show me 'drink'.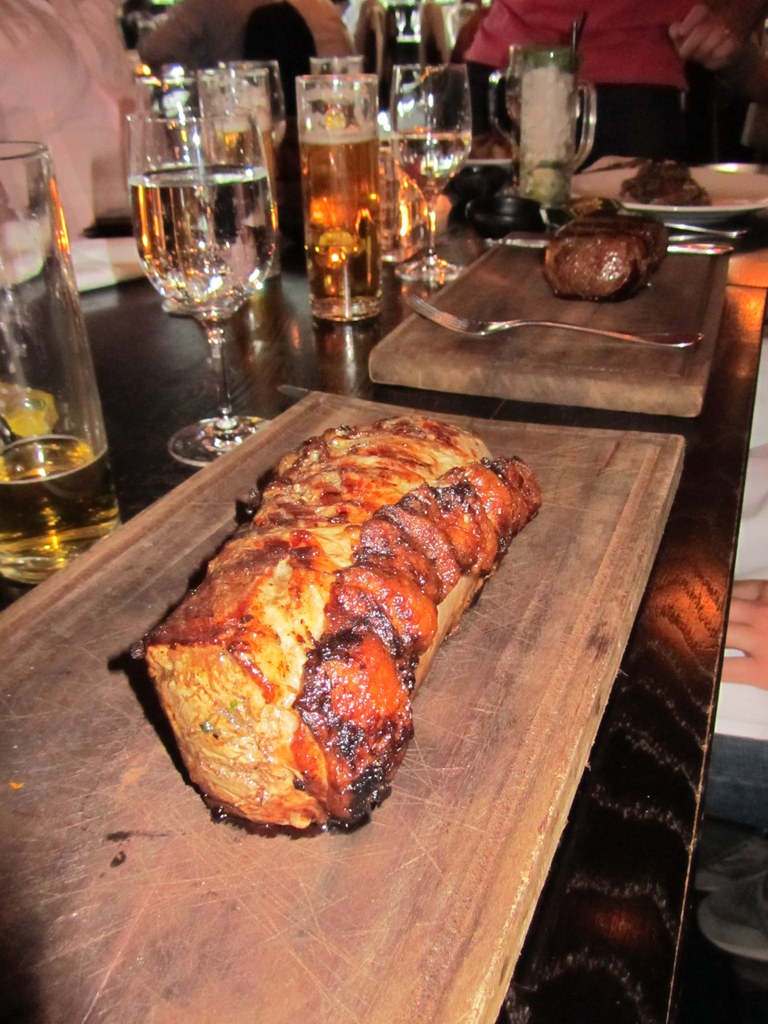
'drink' is here: rect(392, 129, 478, 193).
